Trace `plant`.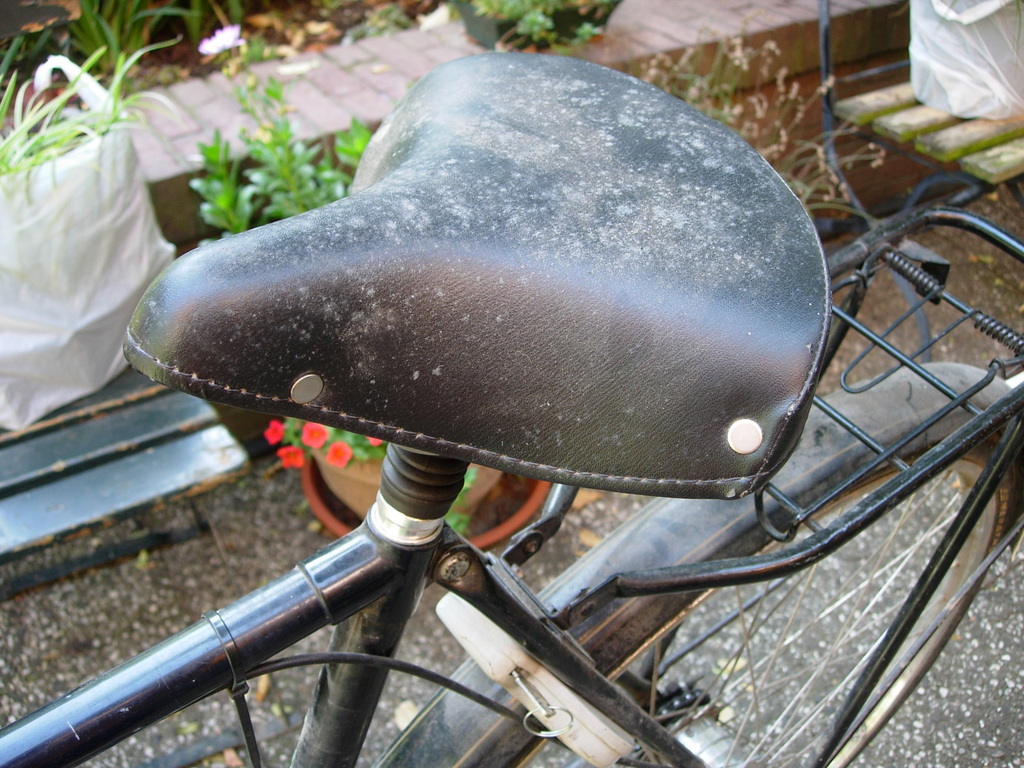
Traced to box(0, 0, 247, 206).
